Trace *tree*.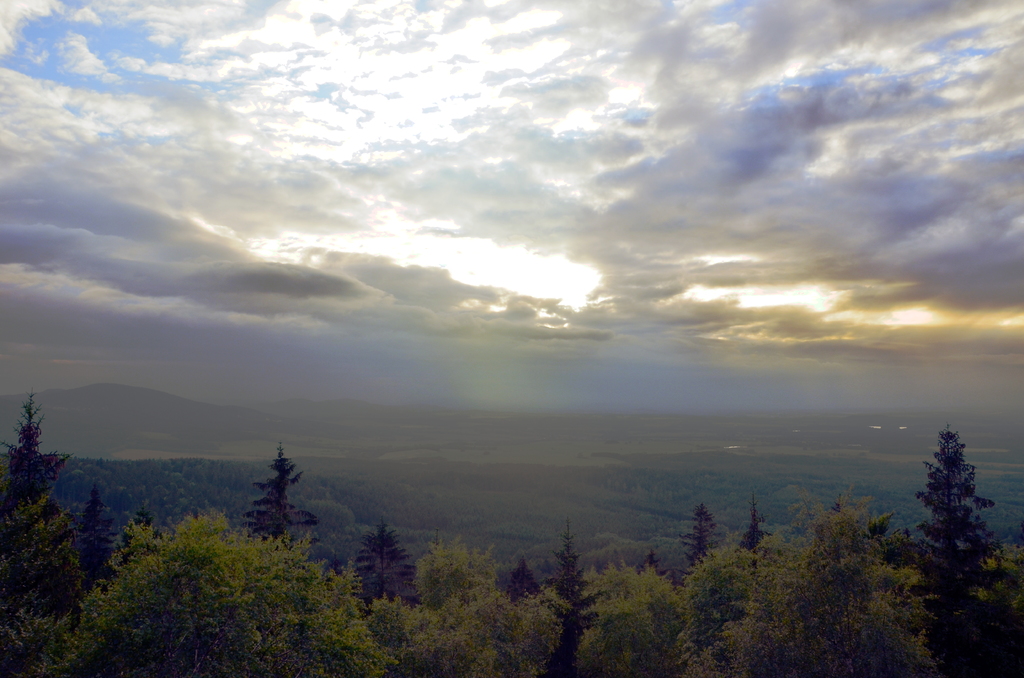
Traced to Rect(903, 408, 1007, 641).
